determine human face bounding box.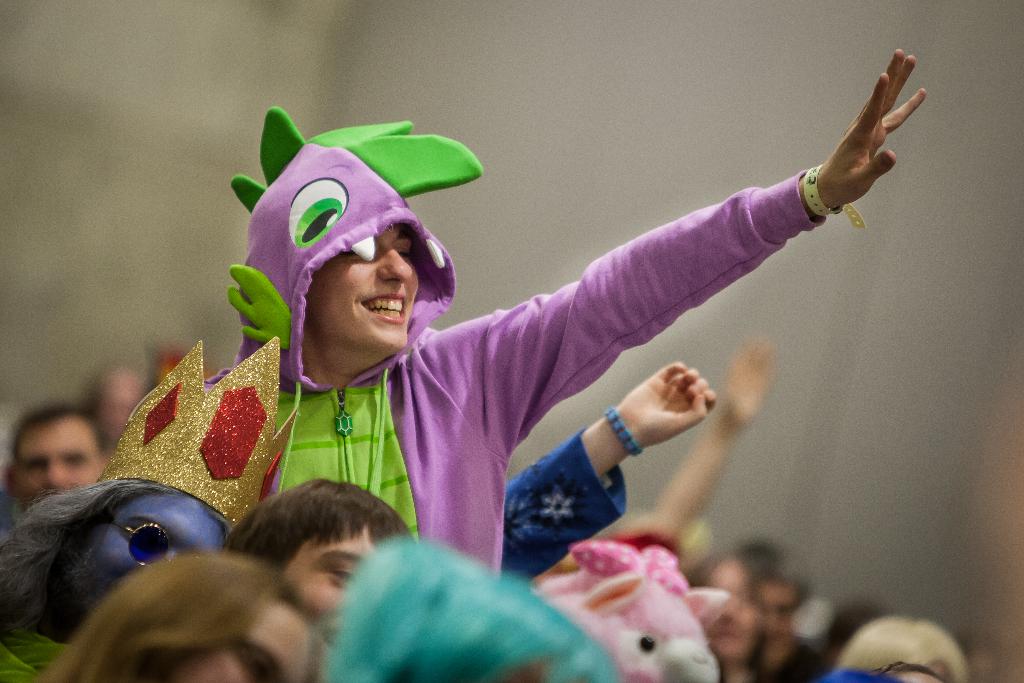
Determined: [left=12, top=418, right=104, bottom=513].
